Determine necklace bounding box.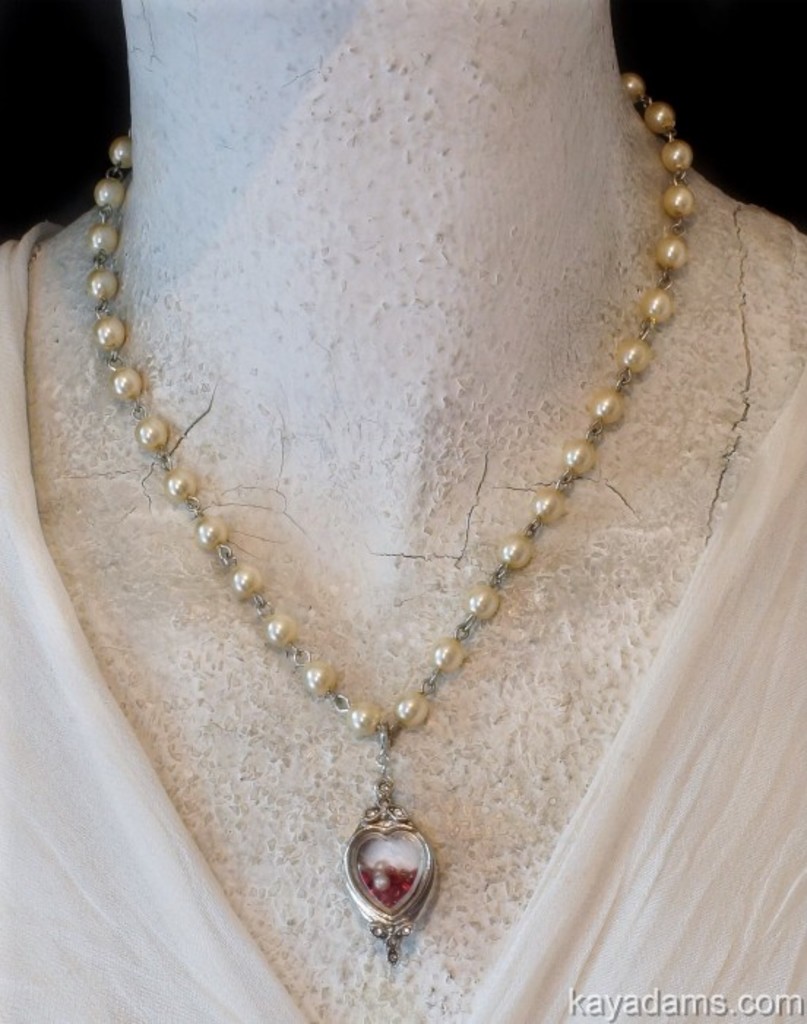
Determined: bbox(86, 72, 690, 961).
